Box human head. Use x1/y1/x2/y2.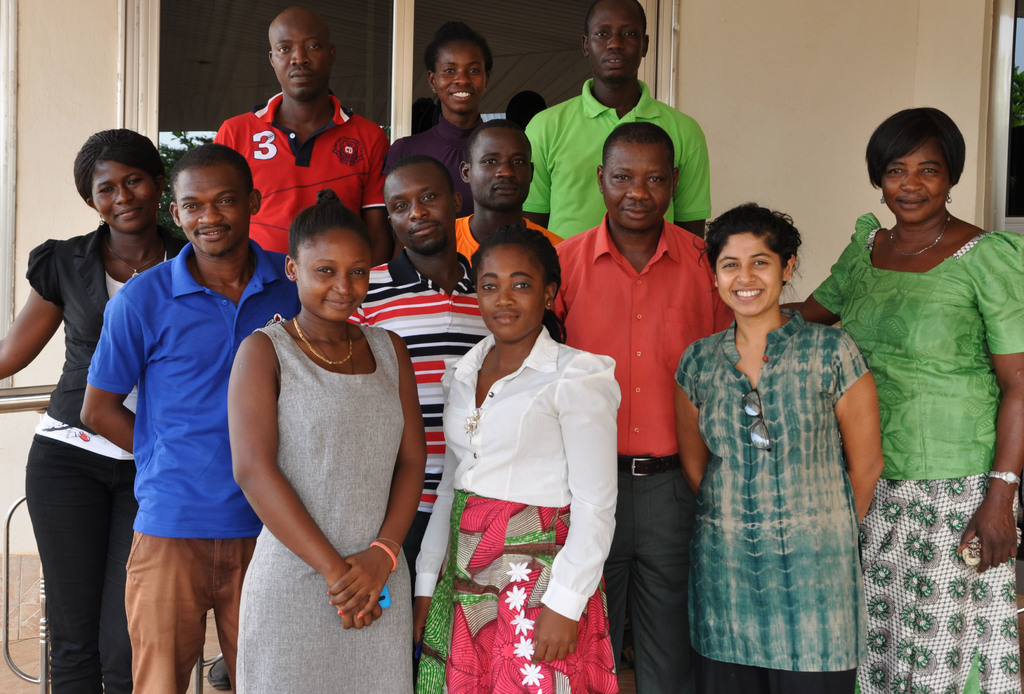
694/198/805/316.
